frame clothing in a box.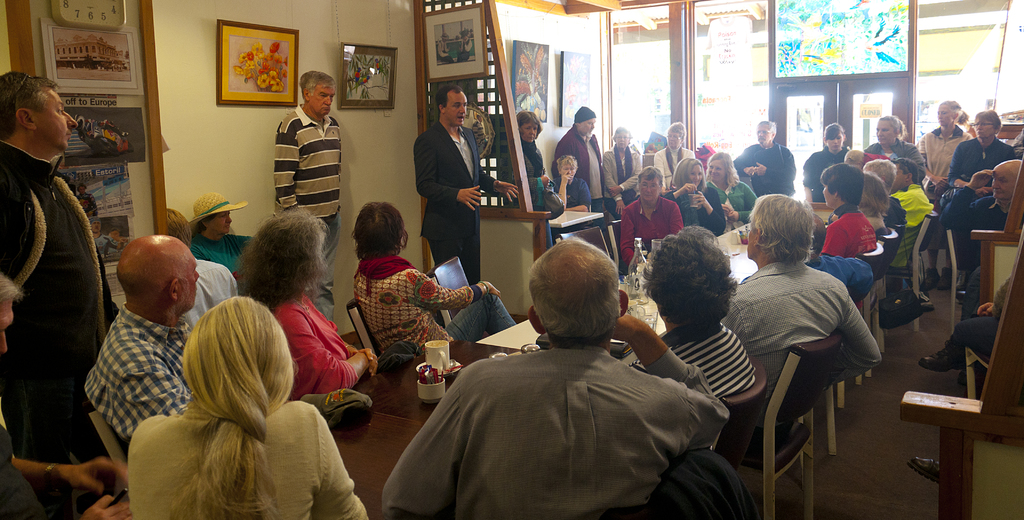
<bbox>179, 261, 241, 328</bbox>.
